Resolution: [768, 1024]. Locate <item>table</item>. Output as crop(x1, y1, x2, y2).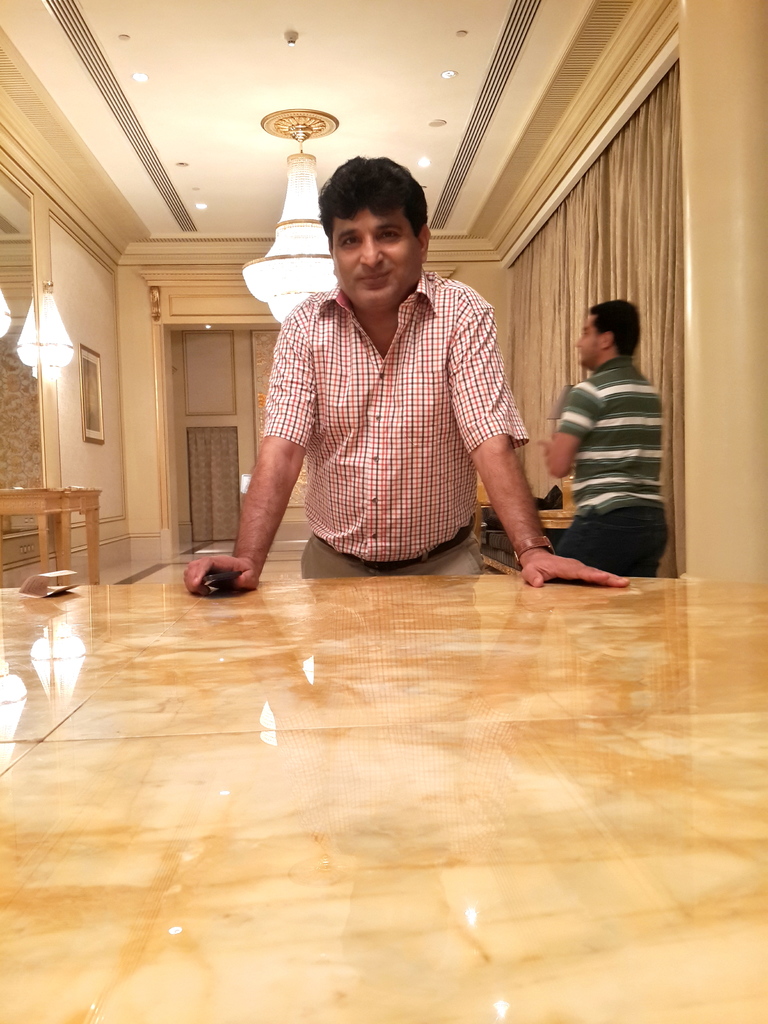
crop(0, 563, 767, 1023).
